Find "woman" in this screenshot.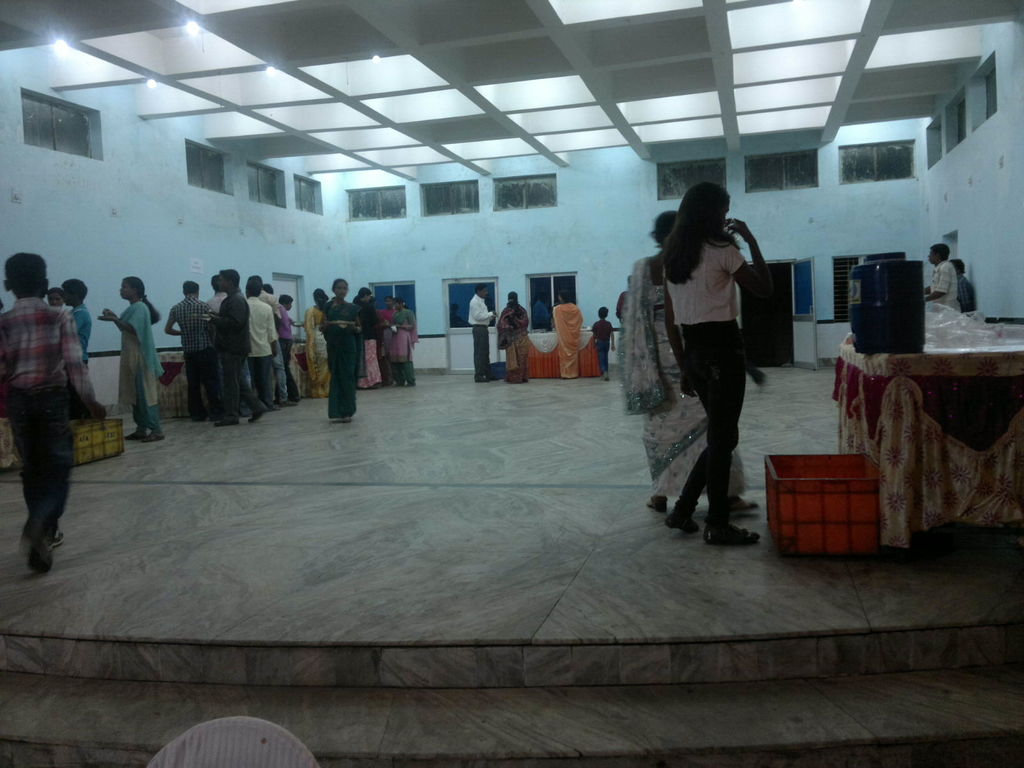
The bounding box for "woman" is <region>300, 290, 330, 397</region>.
